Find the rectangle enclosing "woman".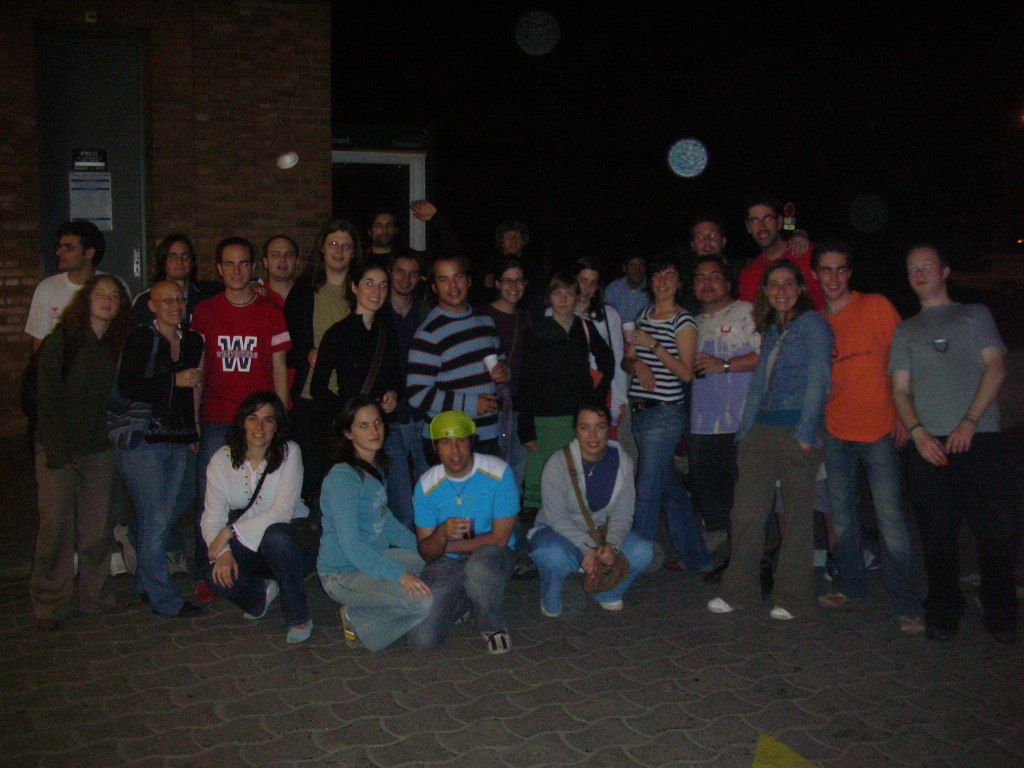
<region>540, 260, 639, 459</region>.
